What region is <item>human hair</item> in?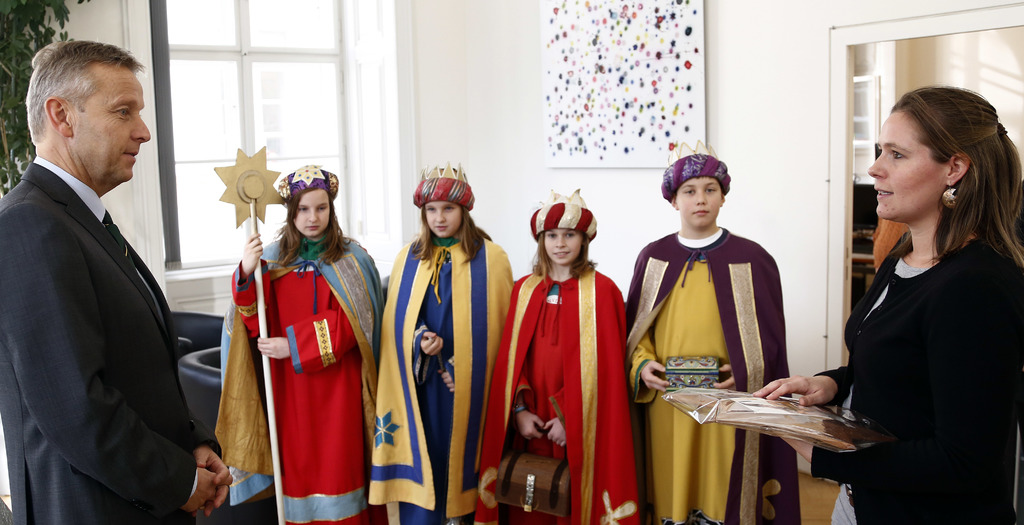
[877,87,1002,278].
